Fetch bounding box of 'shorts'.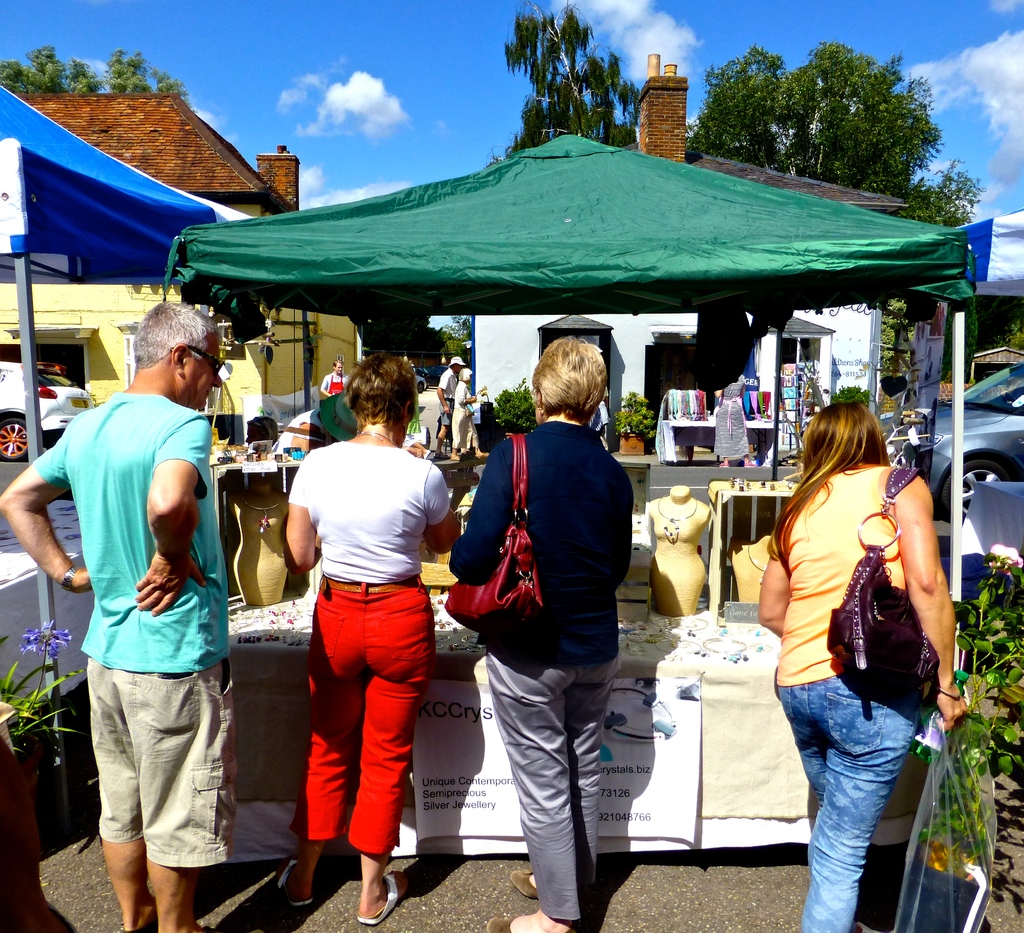
Bbox: l=98, t=666, r=247, b=866.
